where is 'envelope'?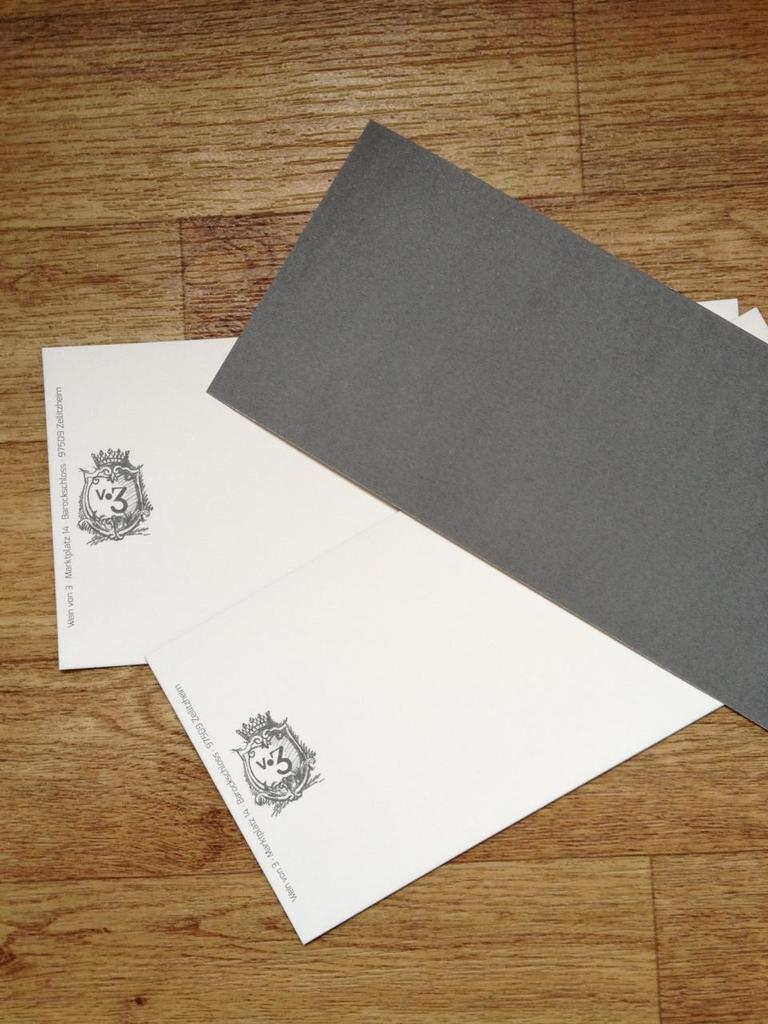
rect(147, 302, 767, 941).
